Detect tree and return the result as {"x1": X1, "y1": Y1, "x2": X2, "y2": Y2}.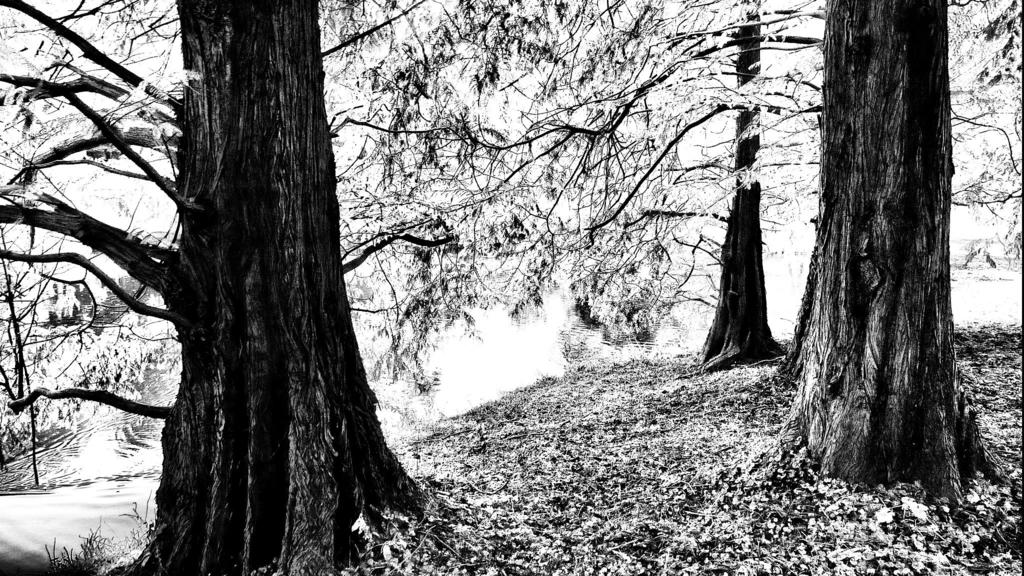
{"x1": 0, "y1": 0, "x2": 521, "y2": 575}.
